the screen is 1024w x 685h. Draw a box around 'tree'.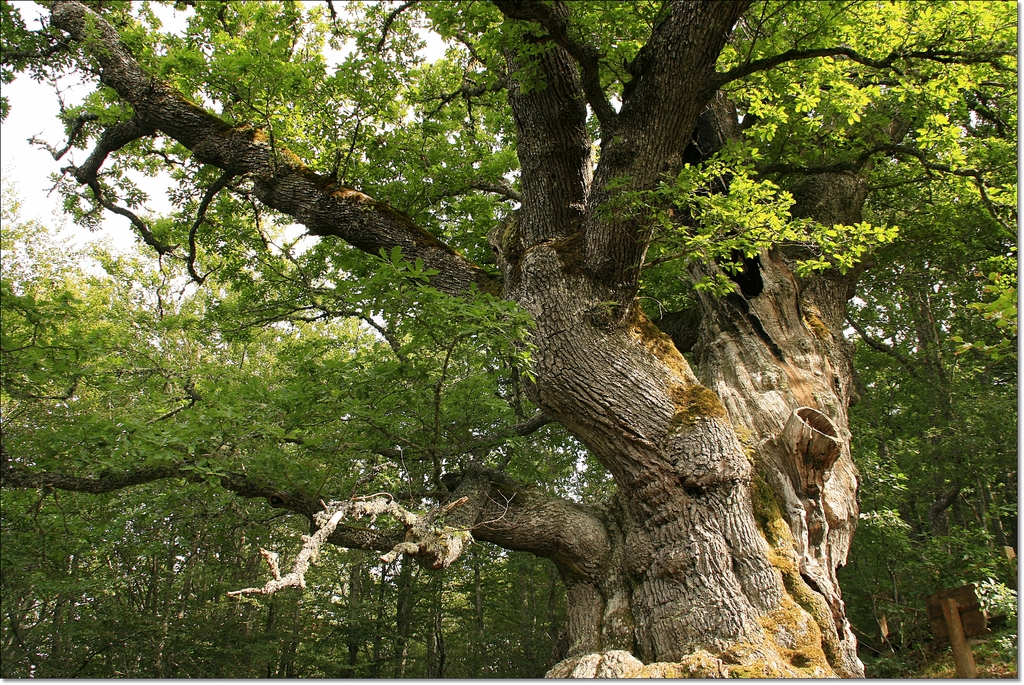
select_region(0, 0, 1021, 681).
